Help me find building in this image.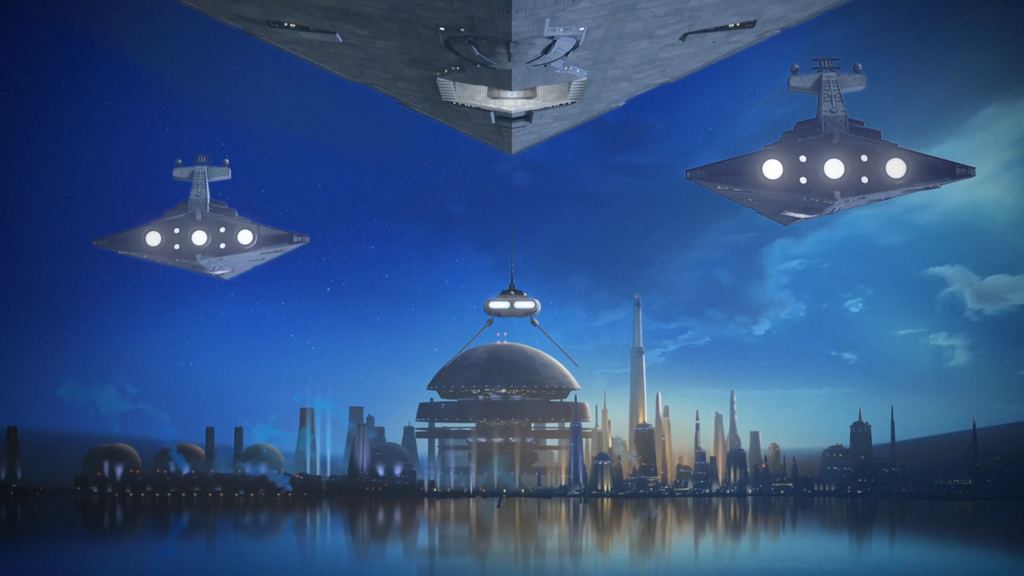
Found it: locate(820, 444, 849, 483).
